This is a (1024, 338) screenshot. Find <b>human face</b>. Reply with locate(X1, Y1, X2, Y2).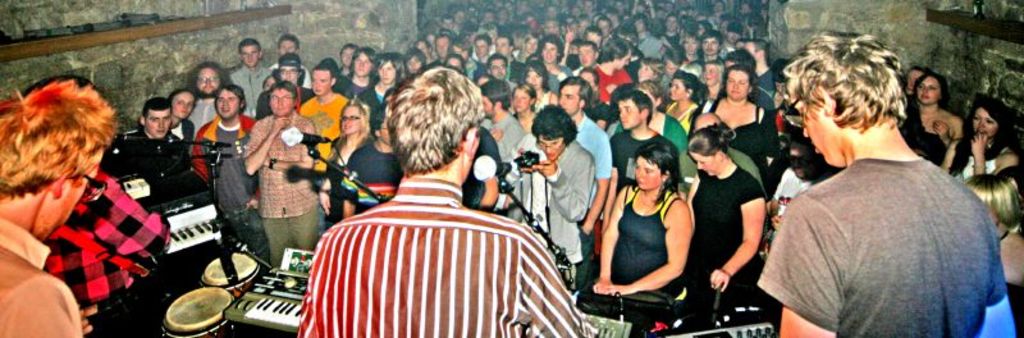
locate(270, 88, 291, 113).
